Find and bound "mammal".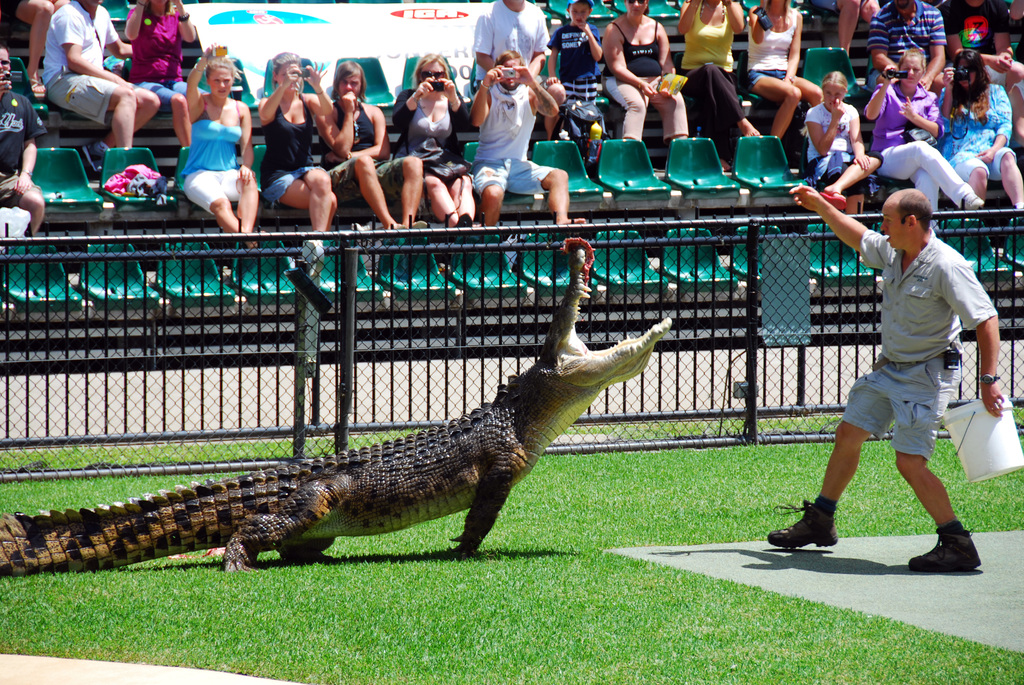
Bound: x1=602, y1=0, x2=688, y2=141.
